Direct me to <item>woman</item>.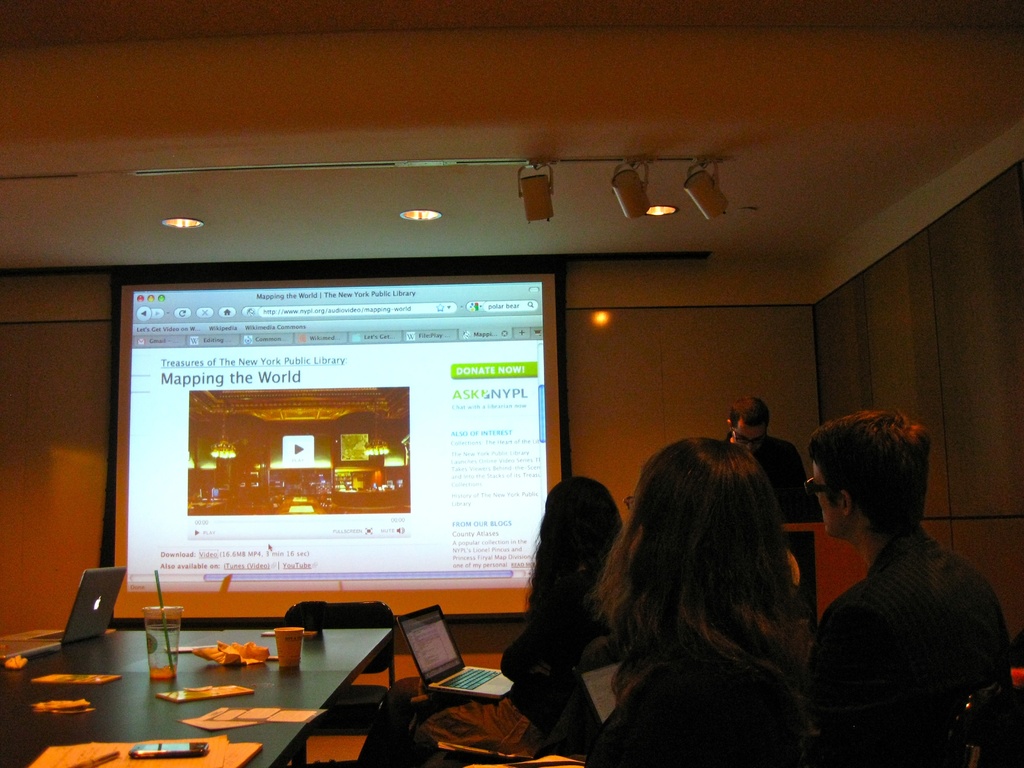
Direction: <region>552, 410, 860, 767</region>.
